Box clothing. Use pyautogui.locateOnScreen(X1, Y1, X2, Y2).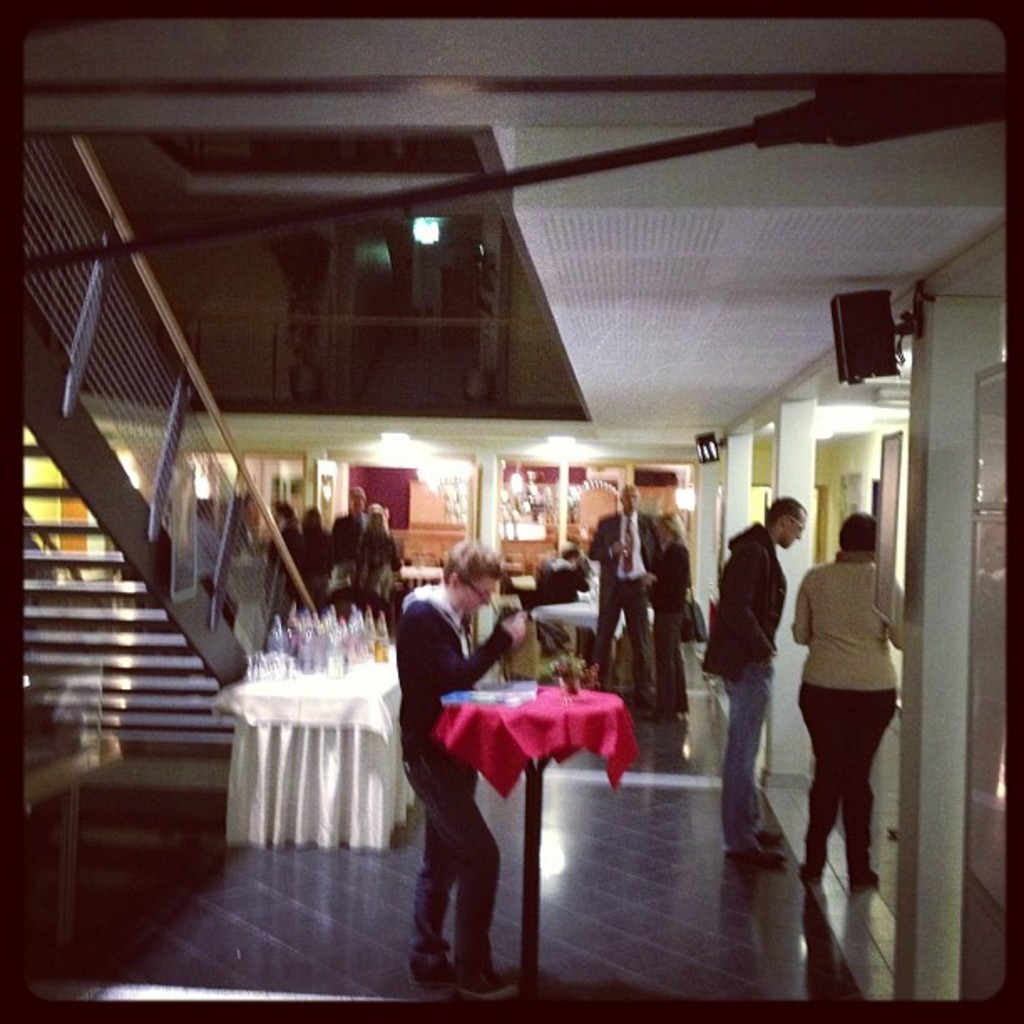
pyautogui.locateOnScreen(388, 576, 517, 977).
